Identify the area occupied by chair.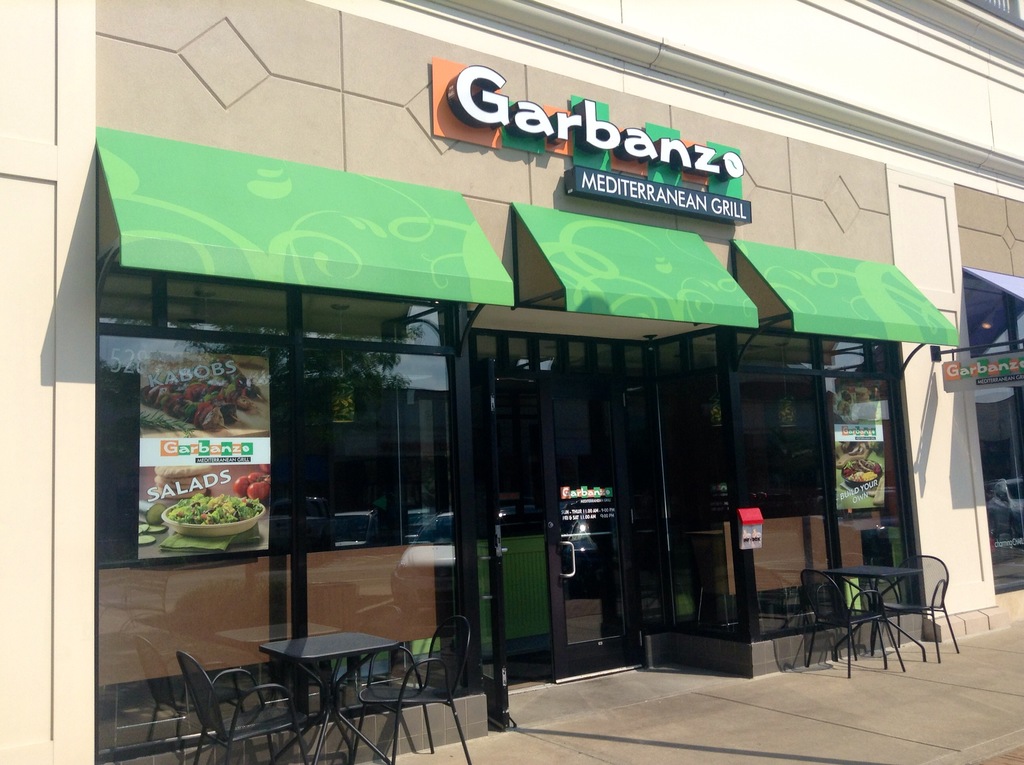
Area: Rect(180, 648, 312, 764).
